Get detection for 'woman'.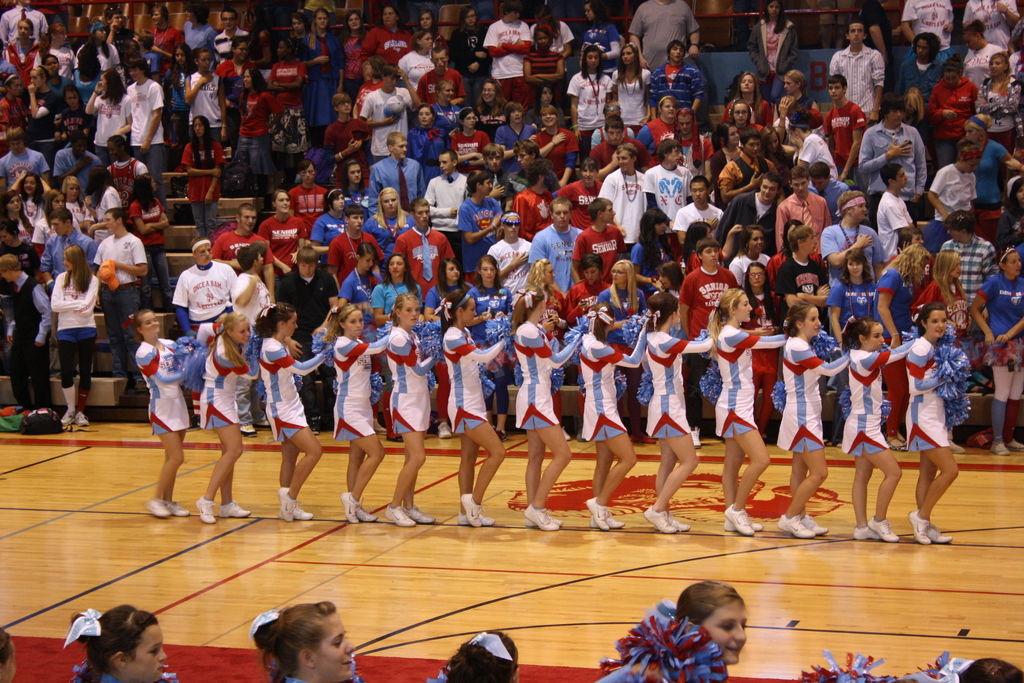
Detection: 303:5:343:147.
